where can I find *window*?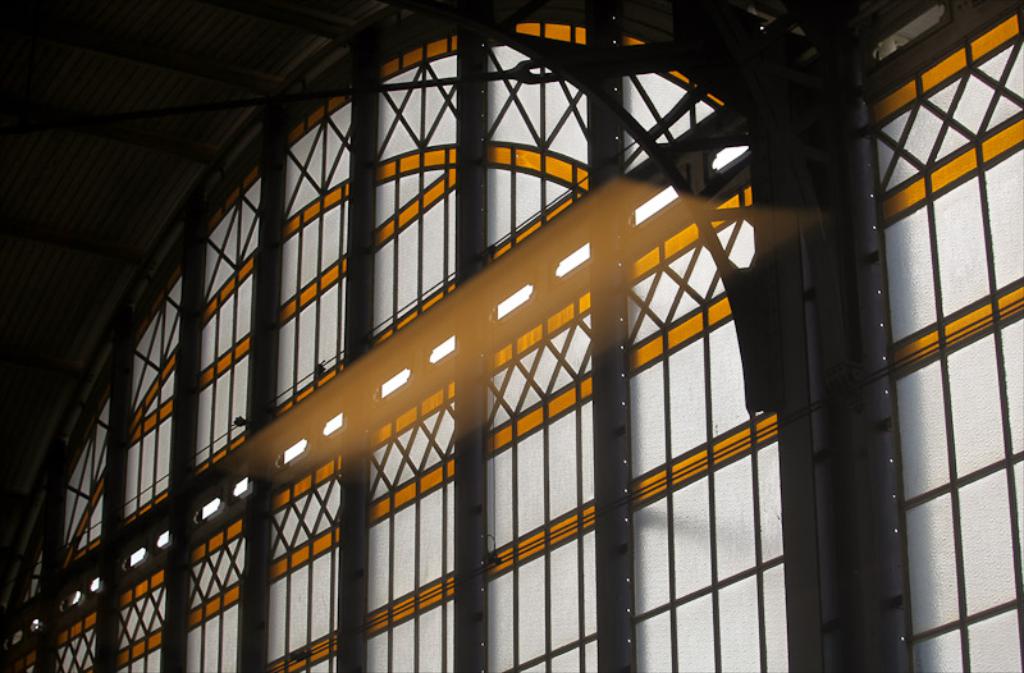
You can find it at 588,173,804,633.
